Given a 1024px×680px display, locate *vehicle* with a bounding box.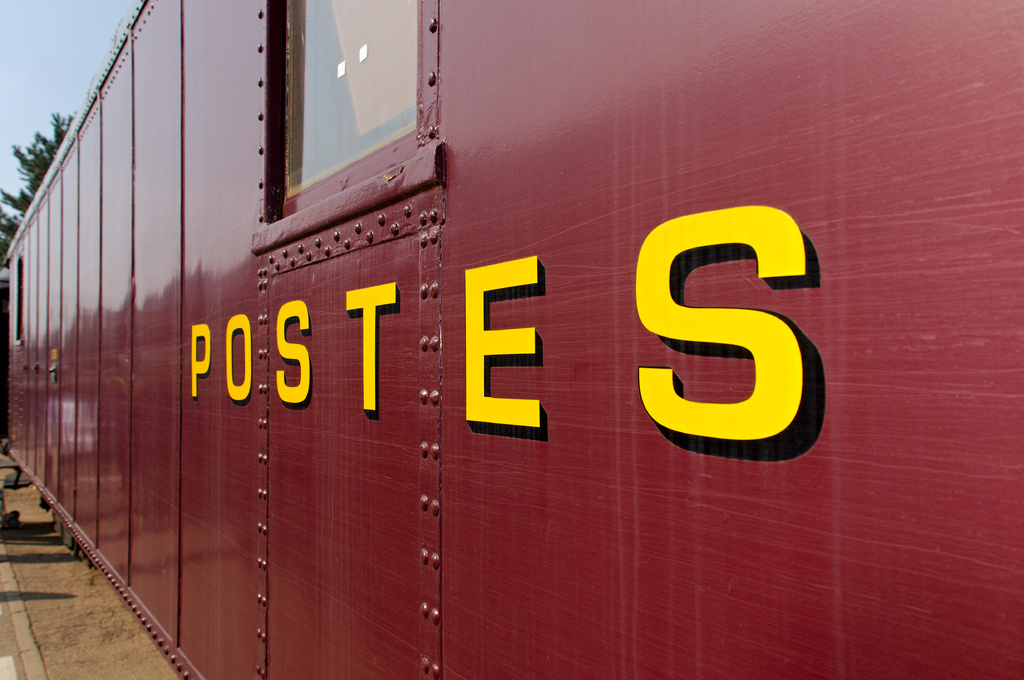
Located: left=1, top=0, right=1023, bottom=679.
